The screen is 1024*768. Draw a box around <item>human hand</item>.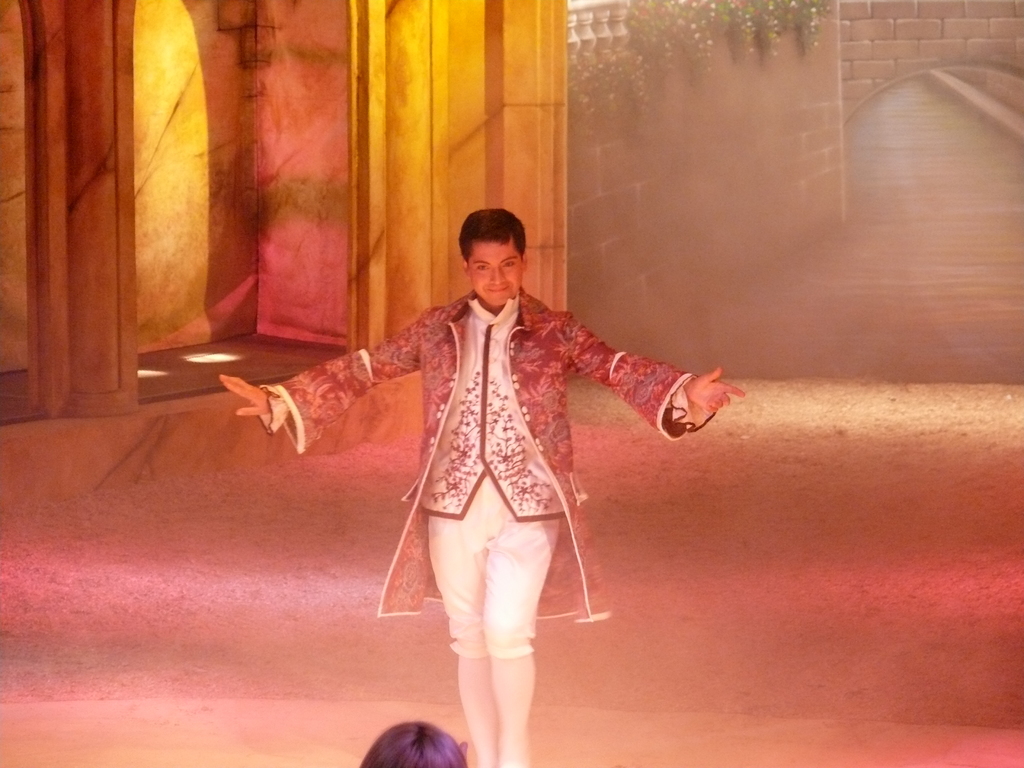
box(686, 365, 746, 413).
